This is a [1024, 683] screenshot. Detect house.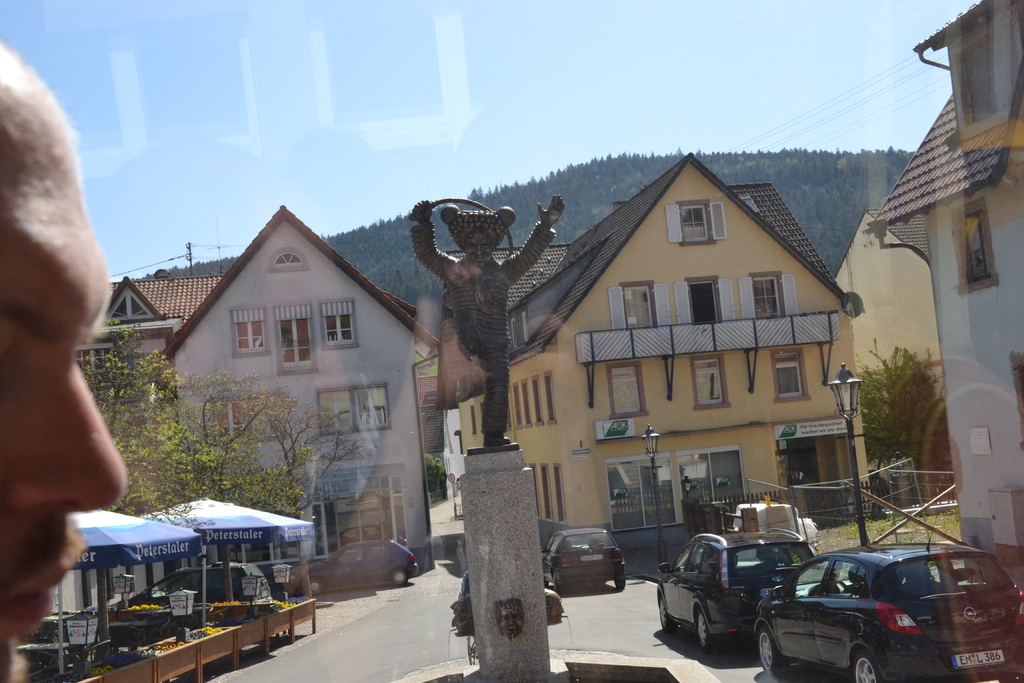
pyautogui.locateOnScreen(68, 204, 455, 598).
